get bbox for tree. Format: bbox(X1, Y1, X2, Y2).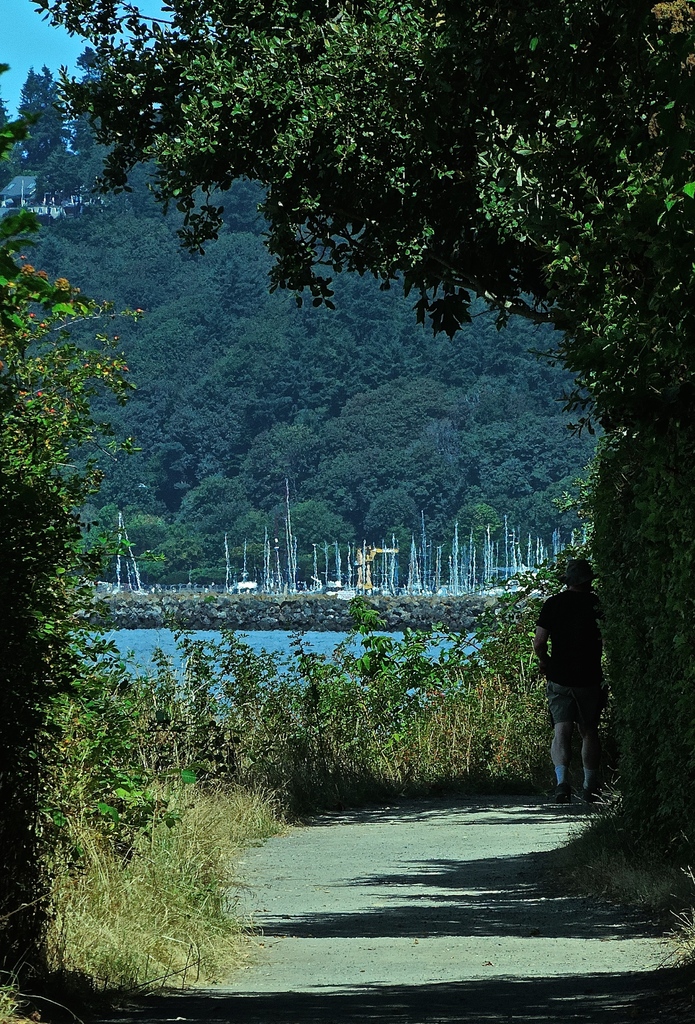
bbox(0, 1, 694, 874).
